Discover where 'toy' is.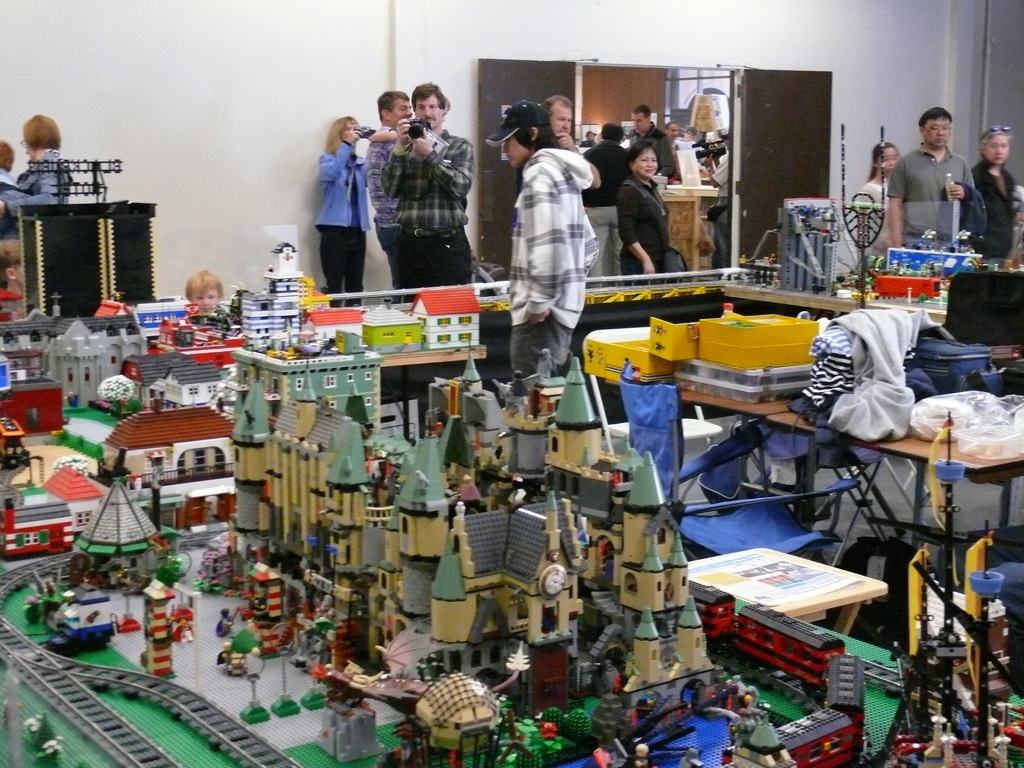
Discovered at box(626, 663, 748, 767).
